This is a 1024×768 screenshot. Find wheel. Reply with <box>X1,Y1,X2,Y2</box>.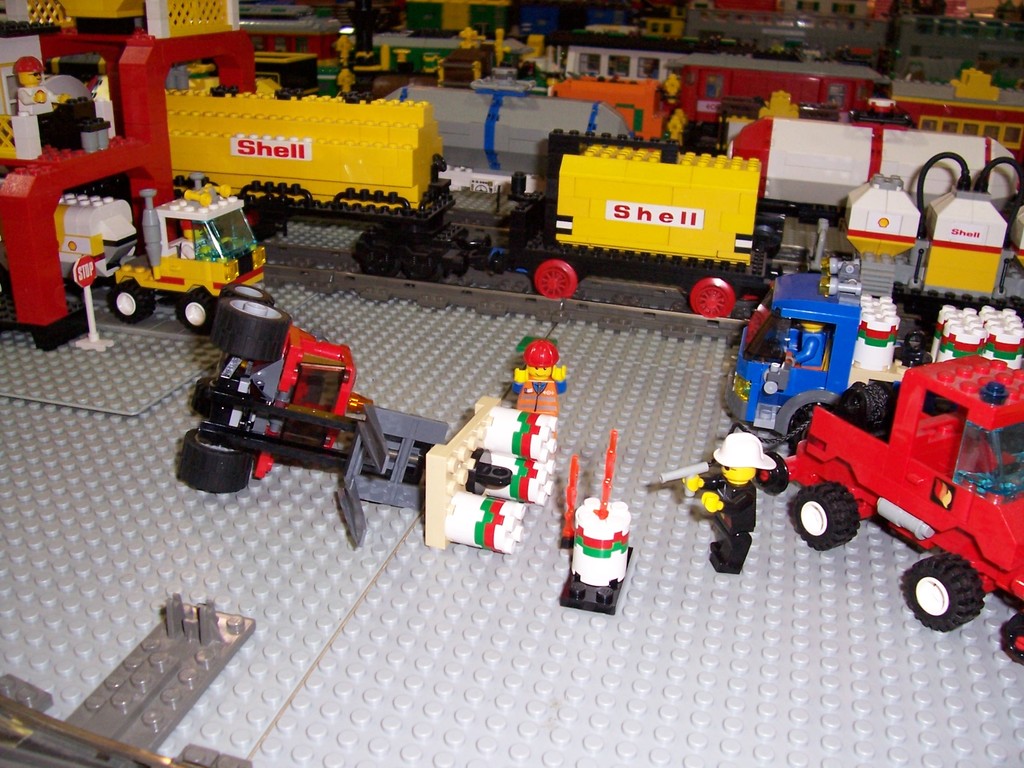
<box>109,278,163,324</box>.
